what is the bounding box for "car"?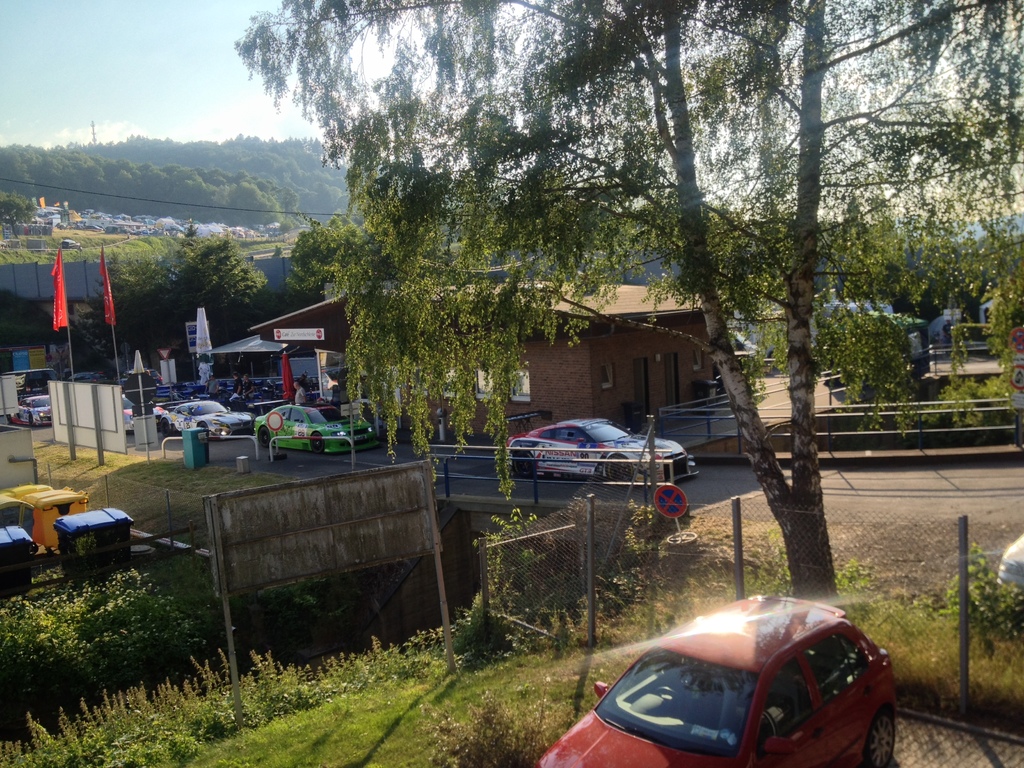
(left=154, top=397, right=255, bottom=438).
